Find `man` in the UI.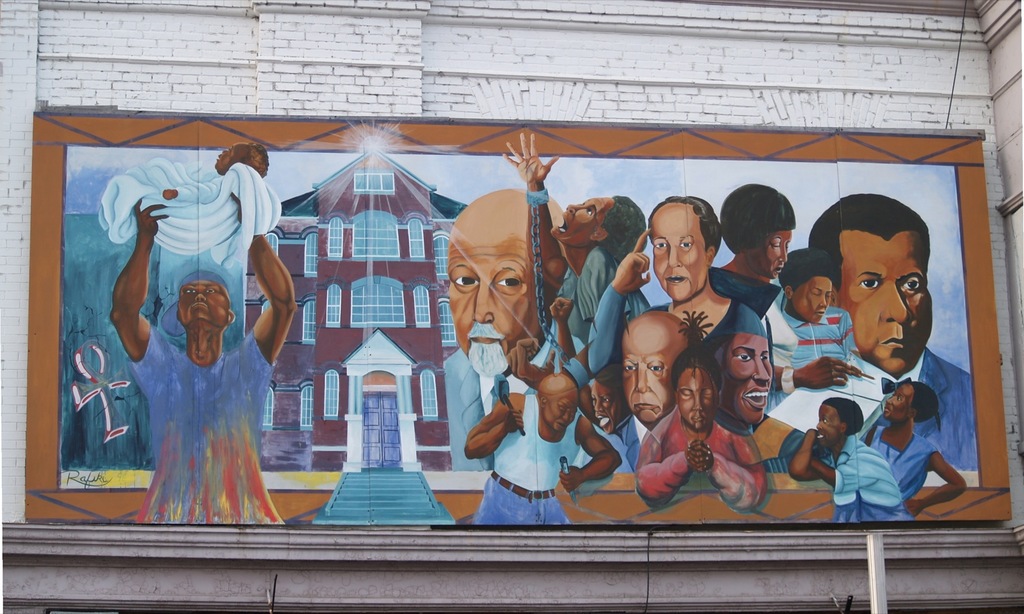
UI element at {"left": 499, "top": 129, "right": 657, "bottom": 371}.
